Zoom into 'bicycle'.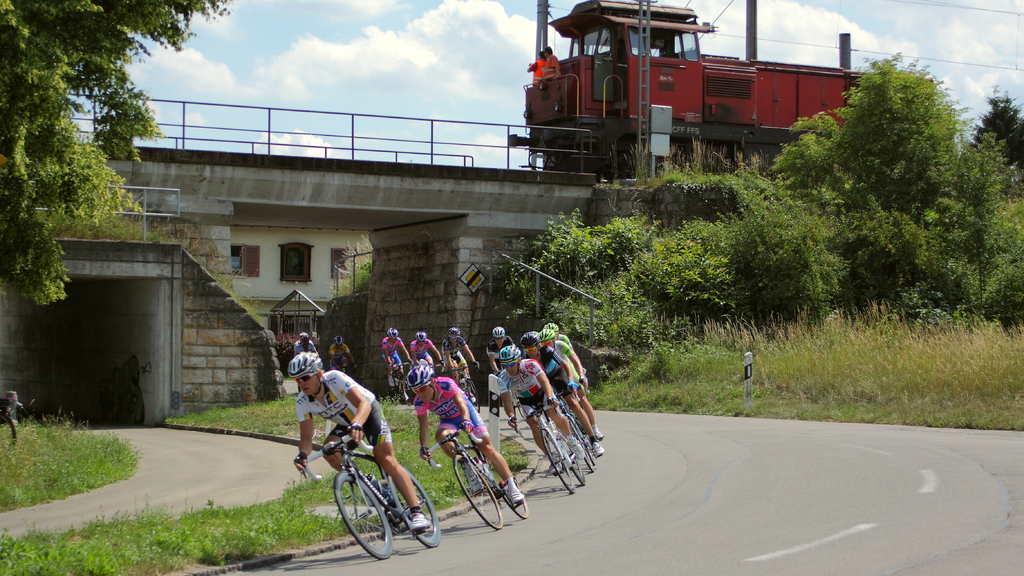
Zoom target: bbox=[424, 364, 444, 378].
